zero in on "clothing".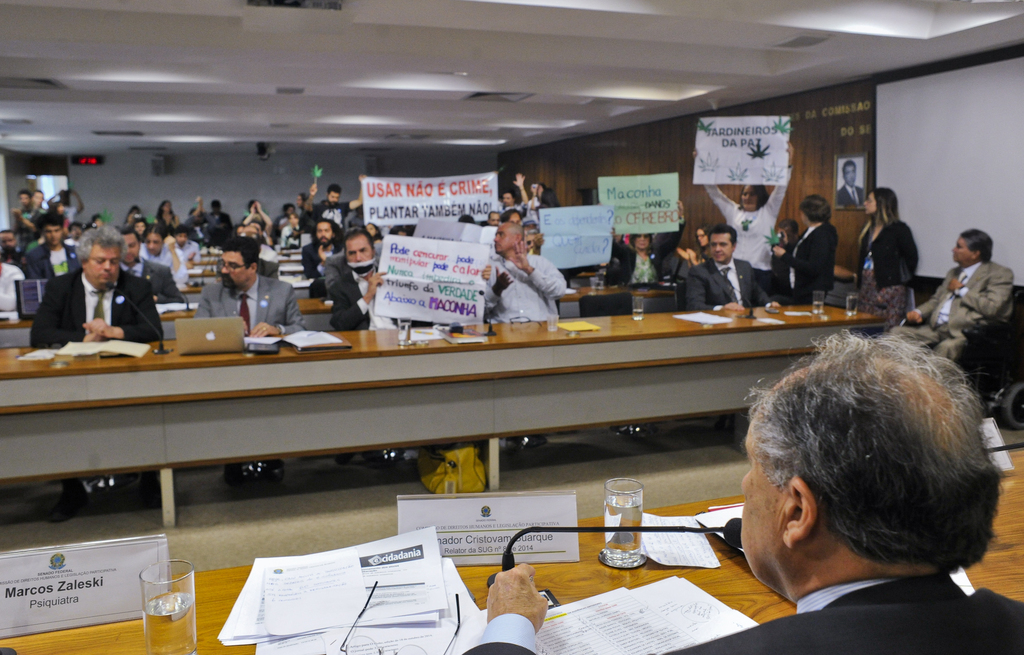
Zeroed in: <bbox>125, 253, 184, 306</bbox>.
